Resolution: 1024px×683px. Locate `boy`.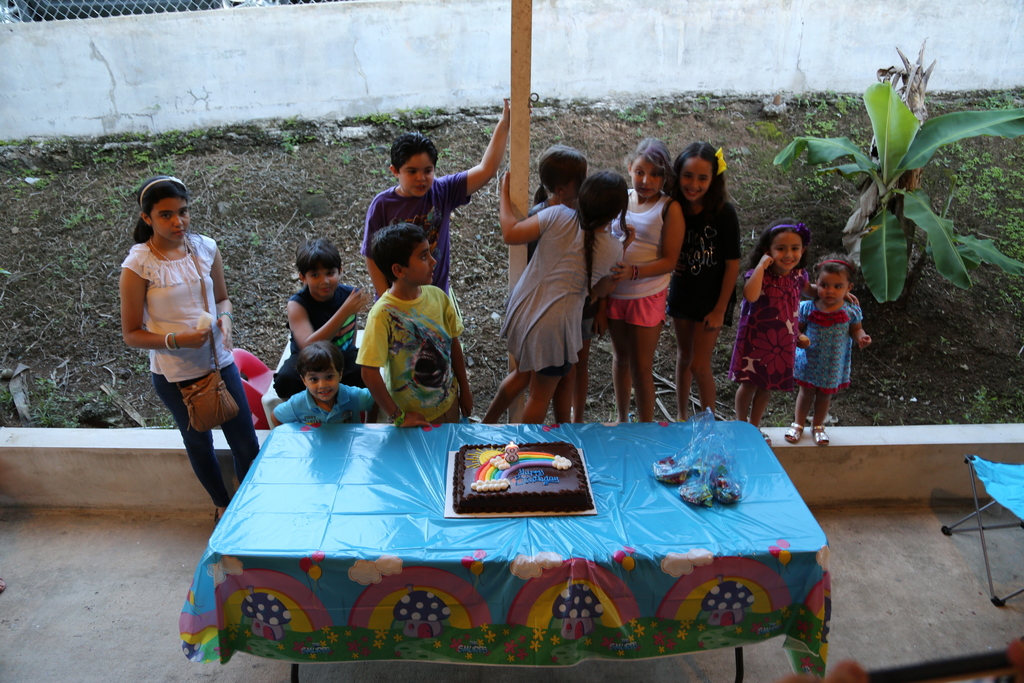
BBox(360, 94, 510, 296).
